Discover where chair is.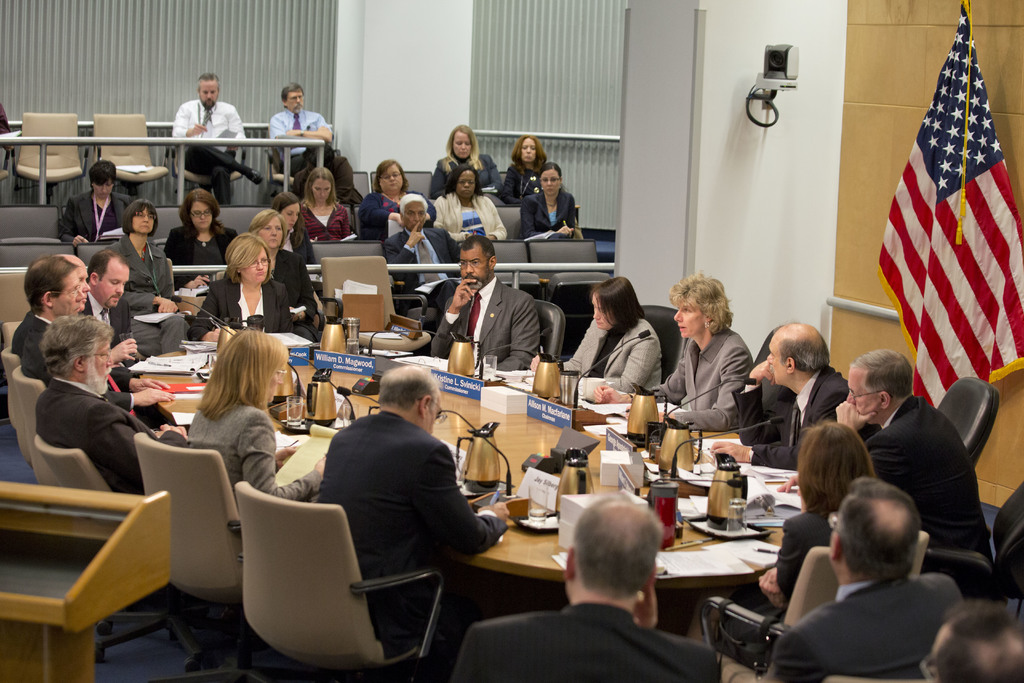
Discovered at [left=0, top=129, right=10, bottom=204].
